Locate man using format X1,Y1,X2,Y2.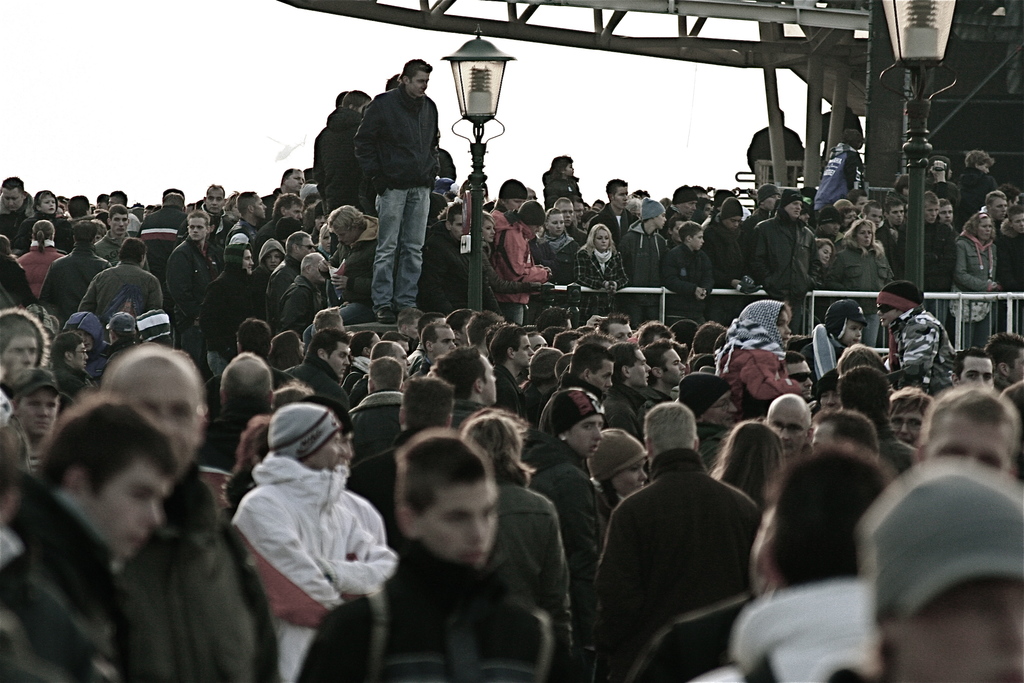
53,190,107,253.
